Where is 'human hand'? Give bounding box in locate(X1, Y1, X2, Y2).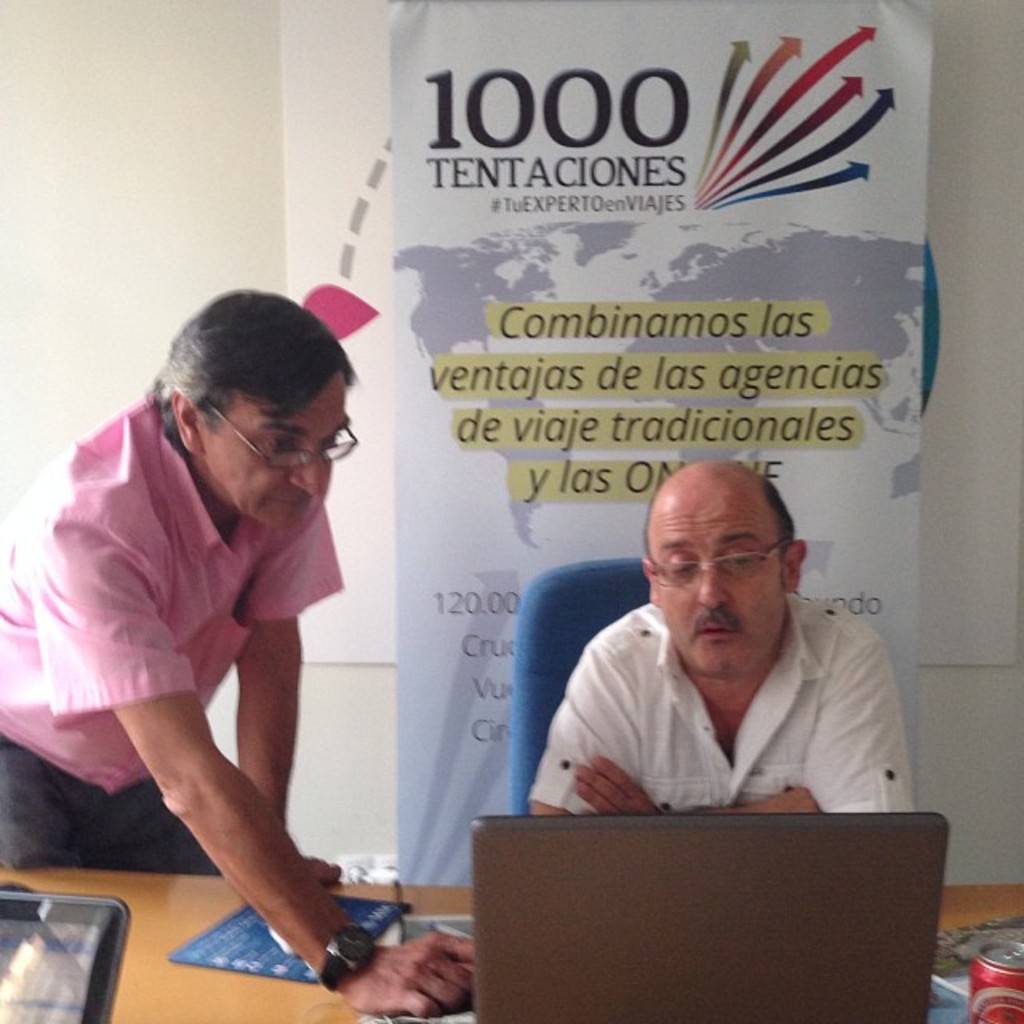
locate(574, 758, 667, 821).
